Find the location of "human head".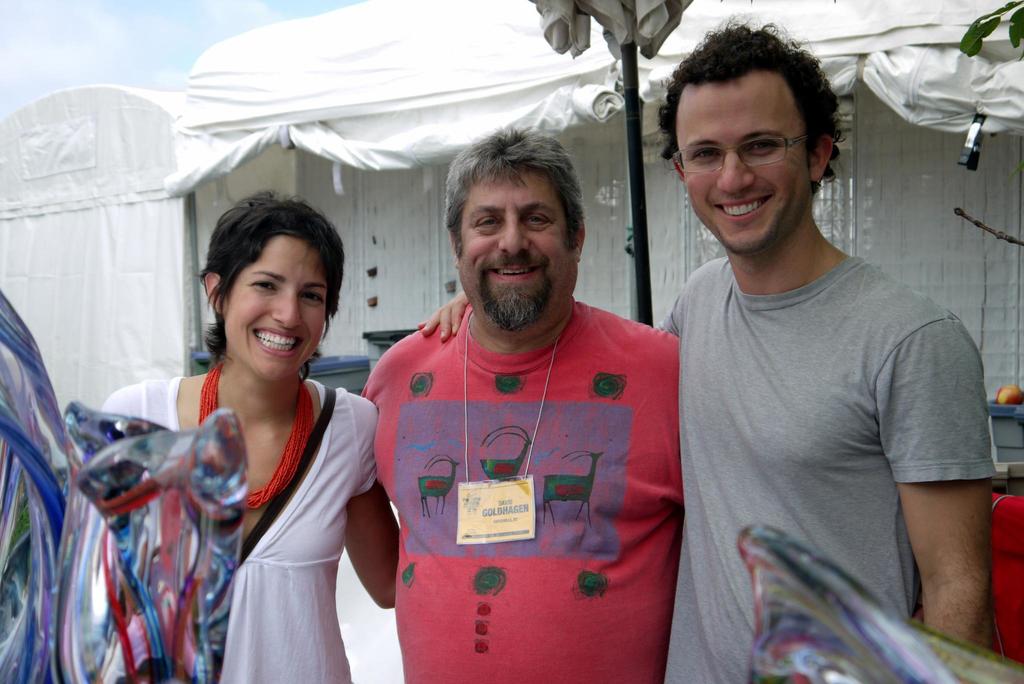
Location: 664 24 838 259.
